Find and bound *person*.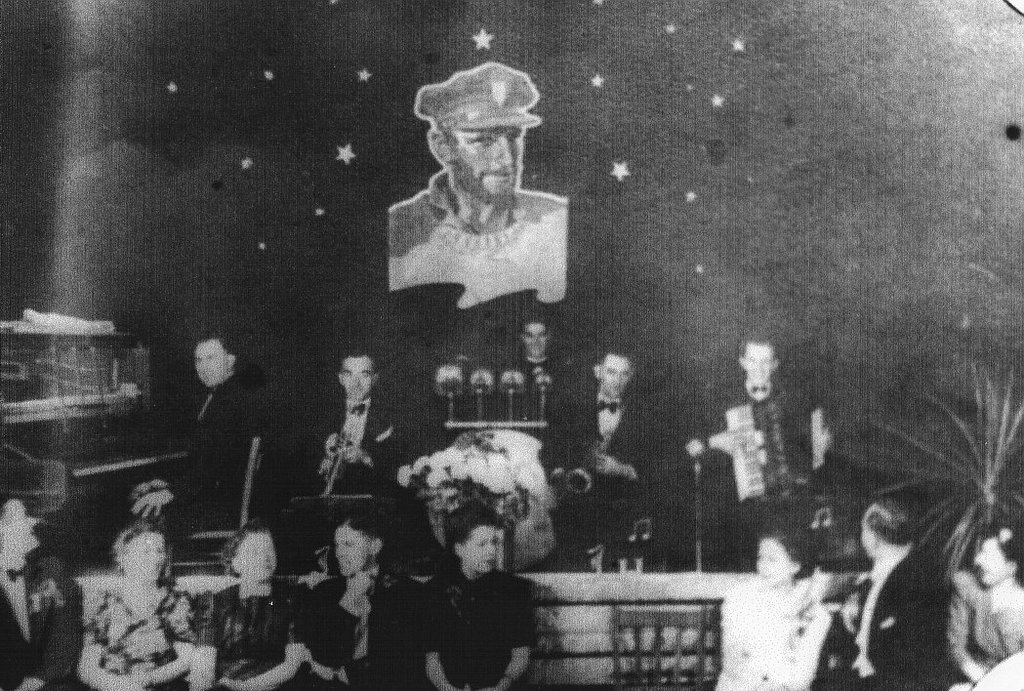
Bound: 958/526/1023/690.
